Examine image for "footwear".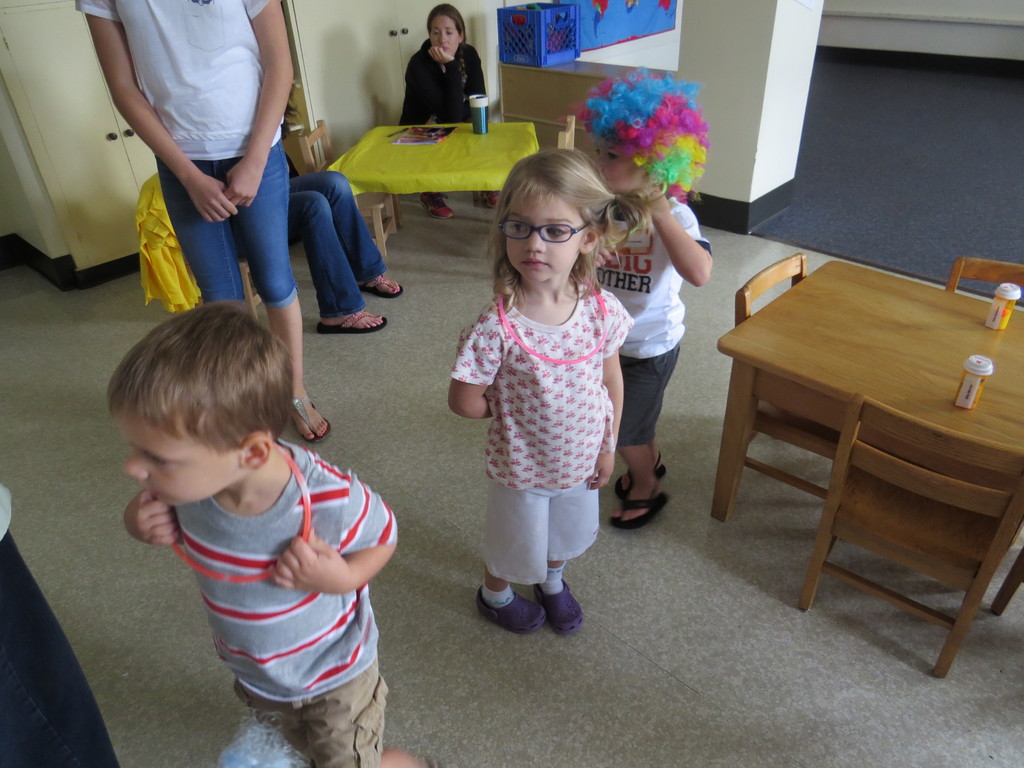
Examination result: [290,395,332,444].
